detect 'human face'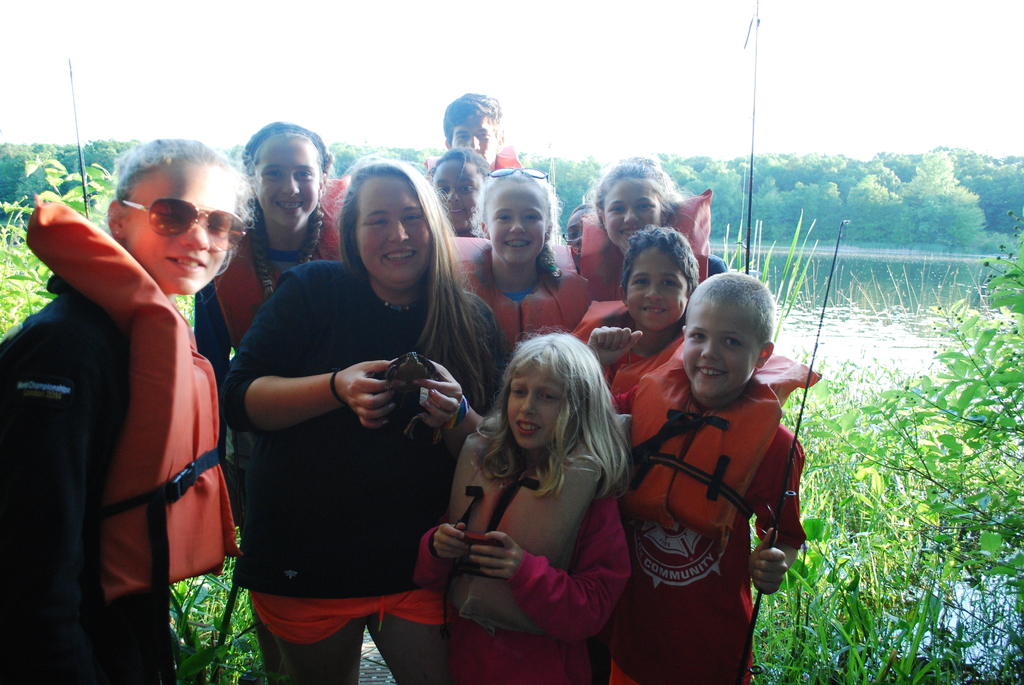
detection(354, 174, 430, 290)
